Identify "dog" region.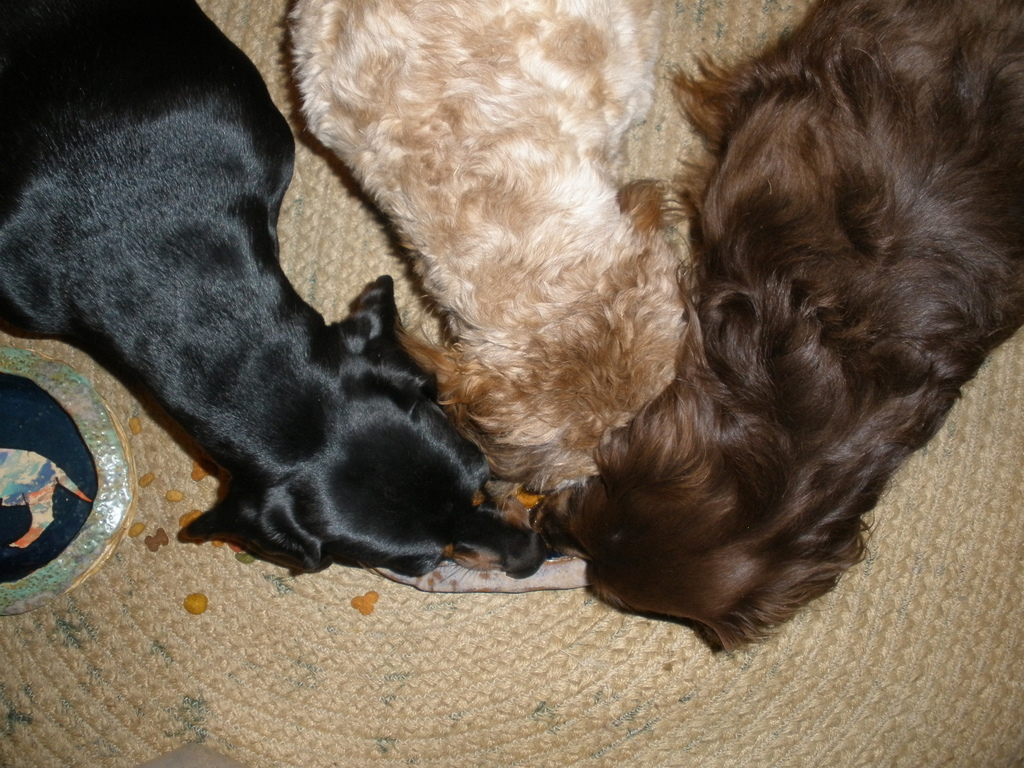
Region: 0/0/554/581.
